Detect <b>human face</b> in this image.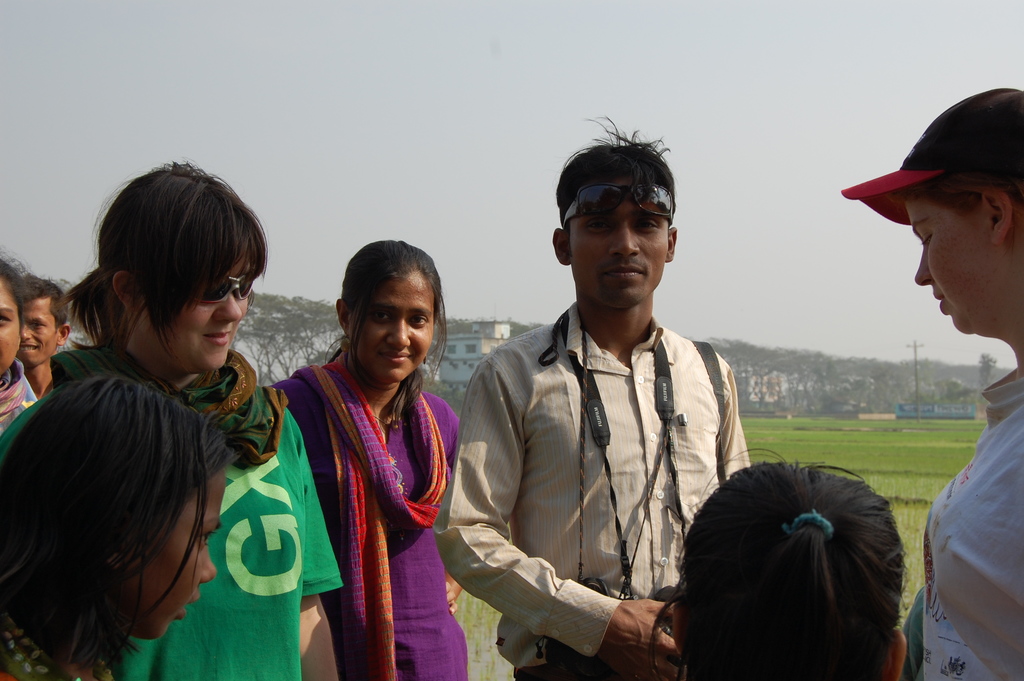
Detection: crop(569, 175, 673, 313).
